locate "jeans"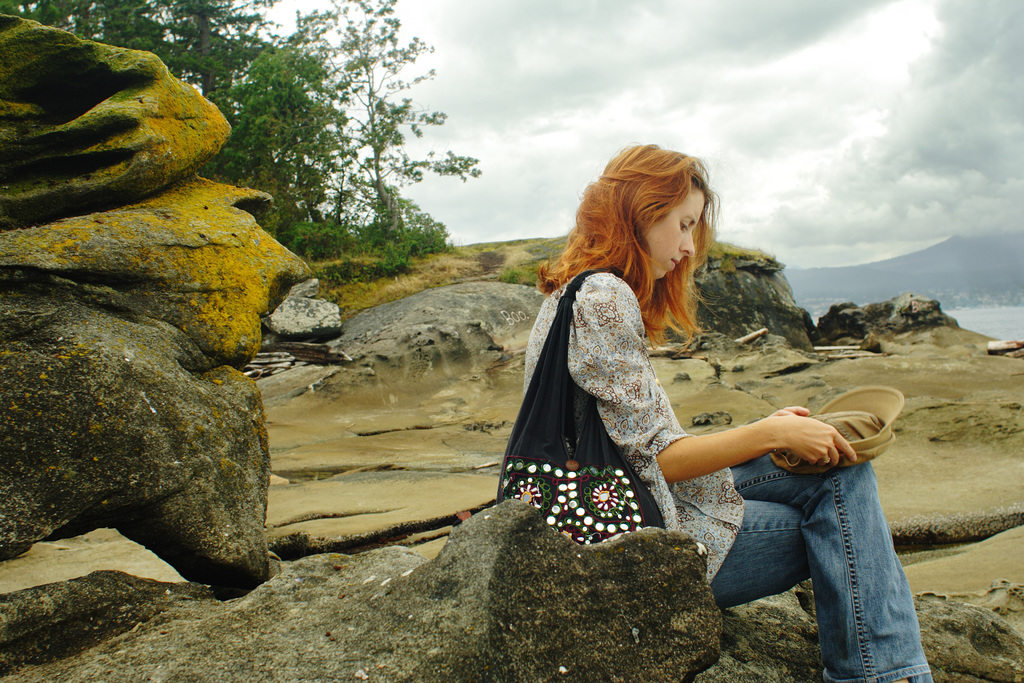
<bbox>711, 454, 932, 662</bbox>
